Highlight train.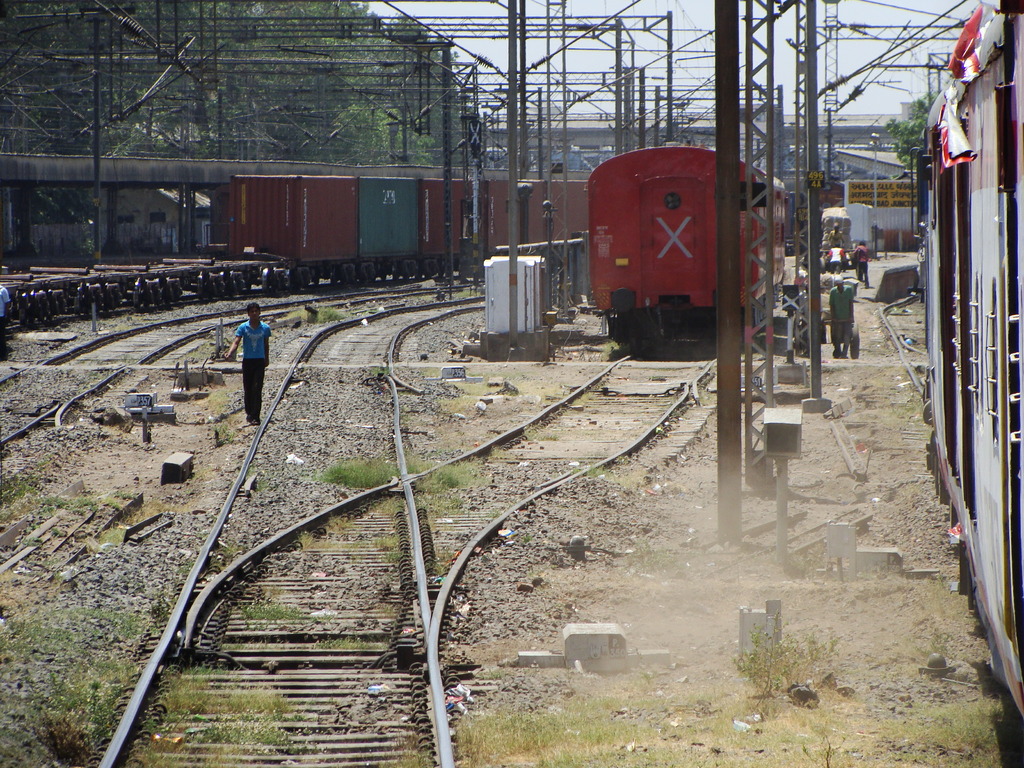
Highlighted region: x1=920, y1=0, x2=1023, y2=767.
